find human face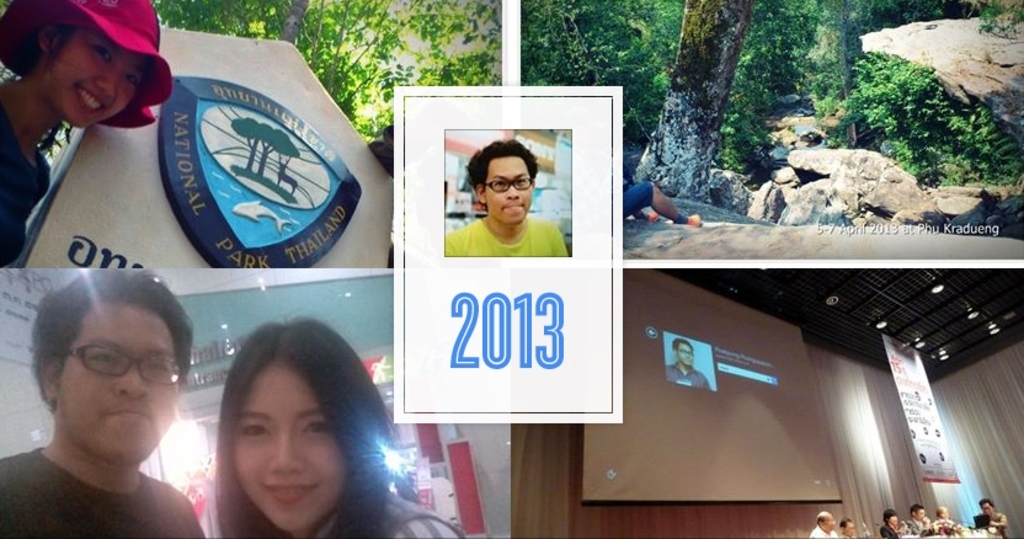
Rect(485, 155, 534, 225)
